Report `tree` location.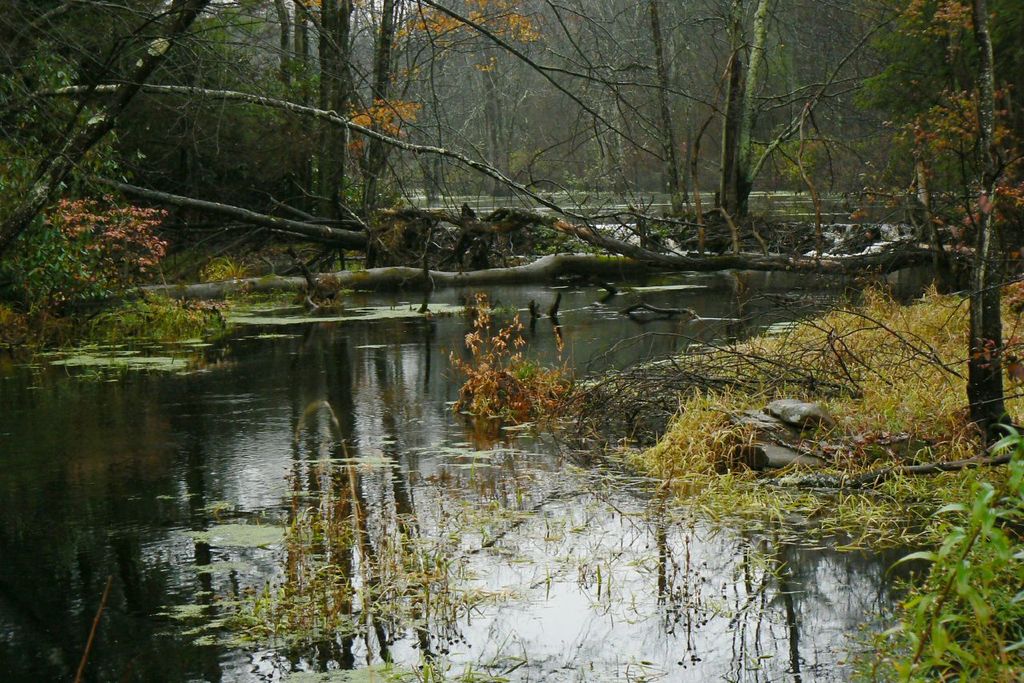
Report: box=[0, 35, 95, 185].
